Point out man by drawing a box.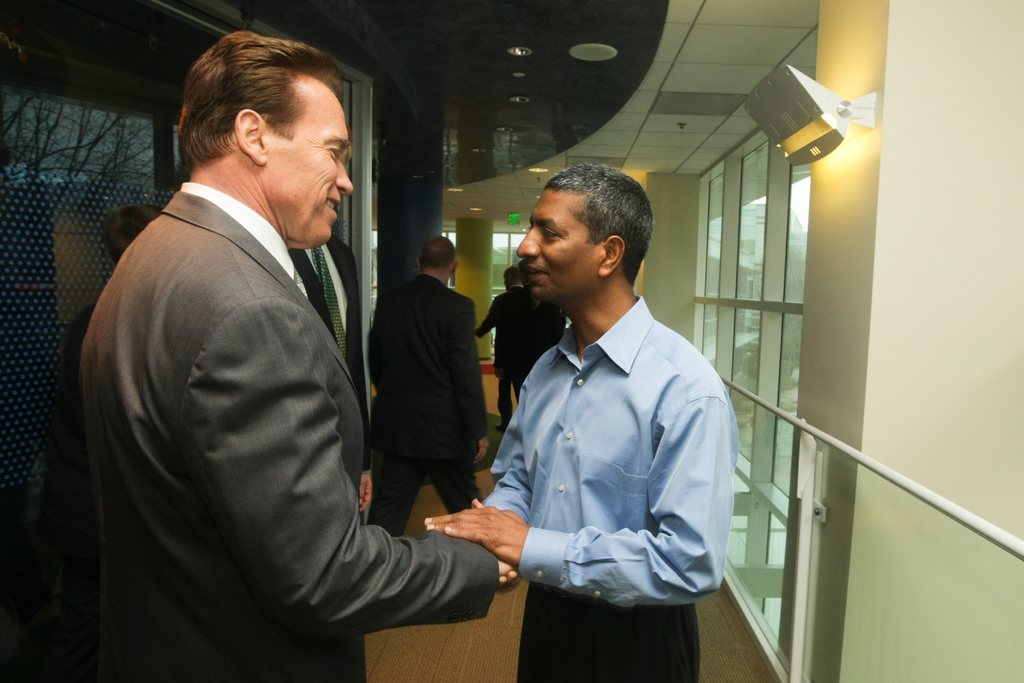
<bbox>451, 145, 738, 662</bbox>.
